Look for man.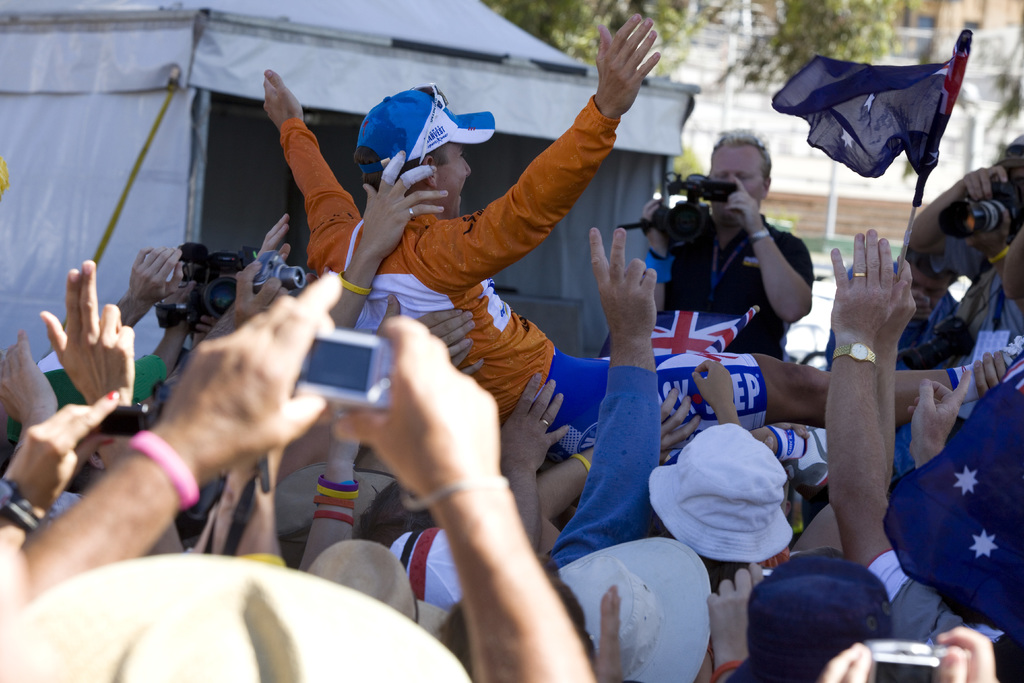
Found: <region>805, 221, 1023, 682</region>.
